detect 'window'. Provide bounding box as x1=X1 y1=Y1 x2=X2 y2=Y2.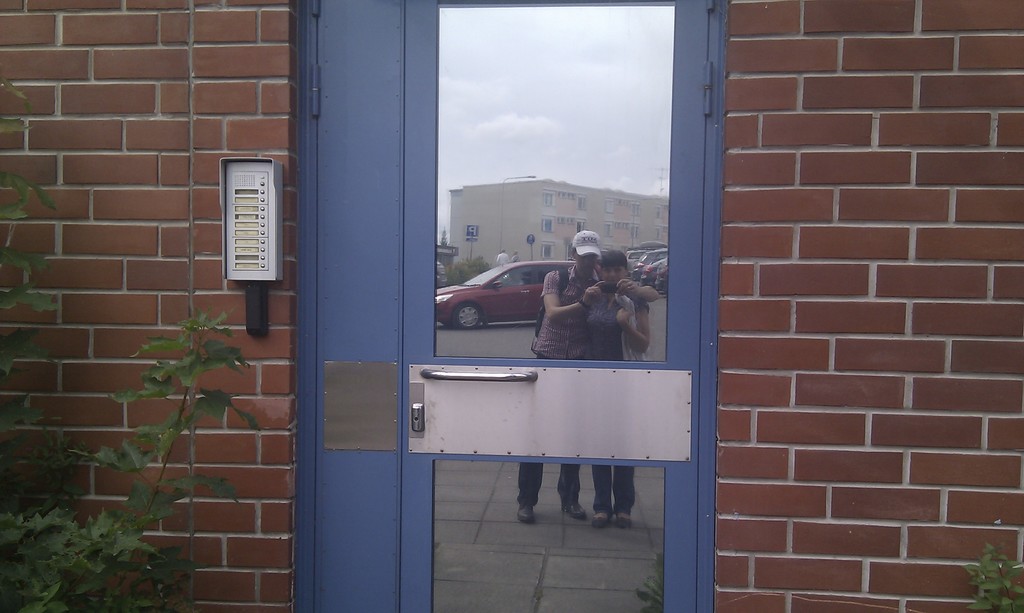
x1=542 y1=243 x2=554 y2=260.
